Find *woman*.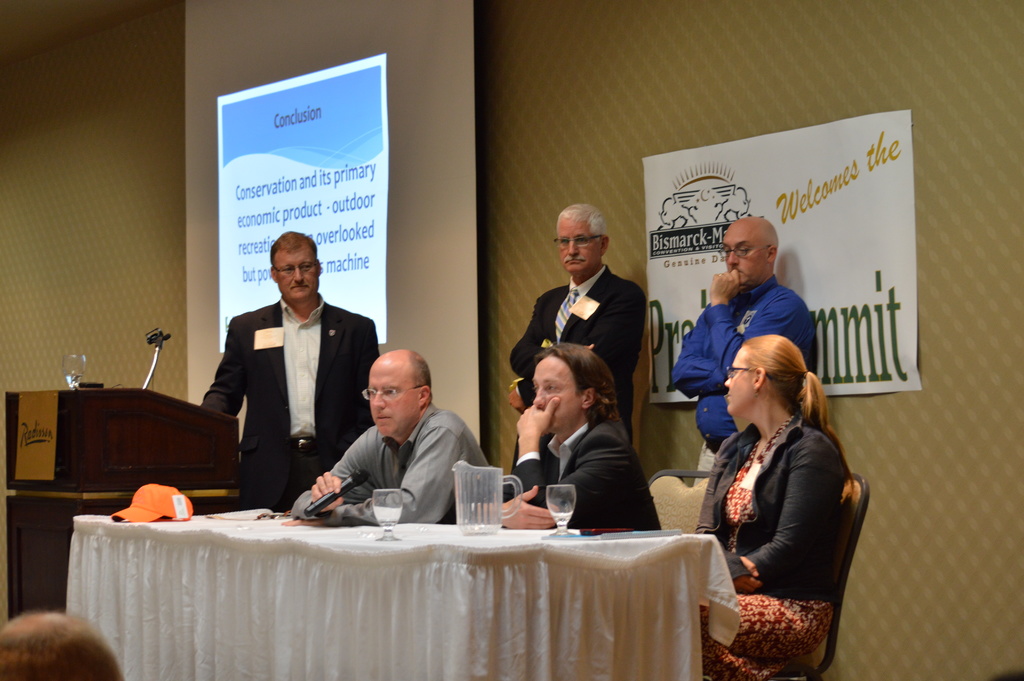
x1=693, y1=304, x2=862, y2=675.
